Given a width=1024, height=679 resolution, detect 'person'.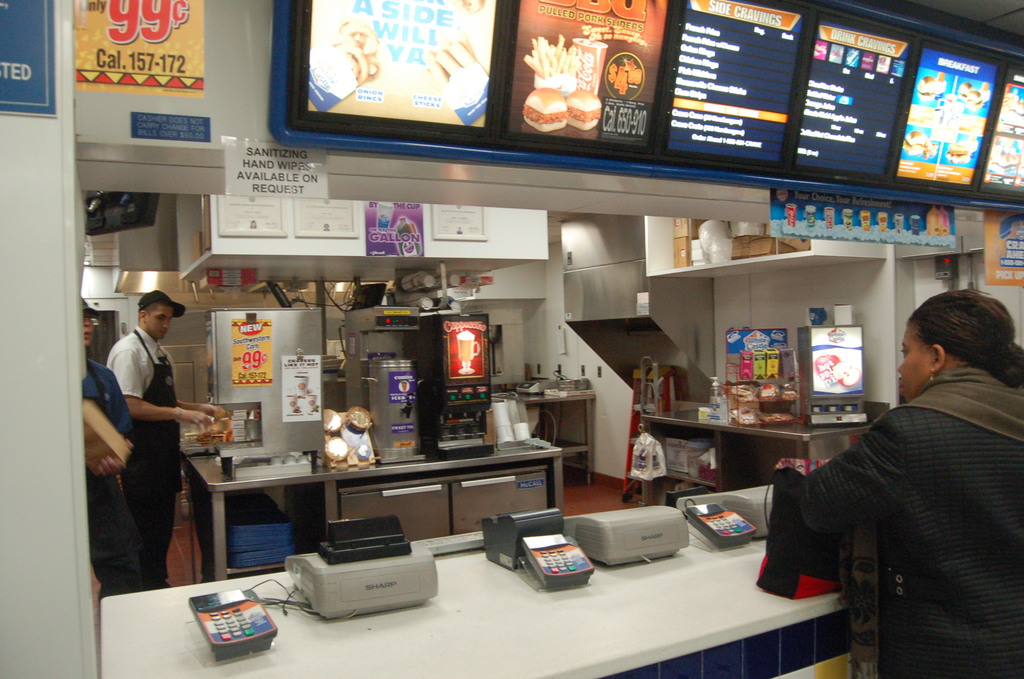
[77, 303, 135, 596].
